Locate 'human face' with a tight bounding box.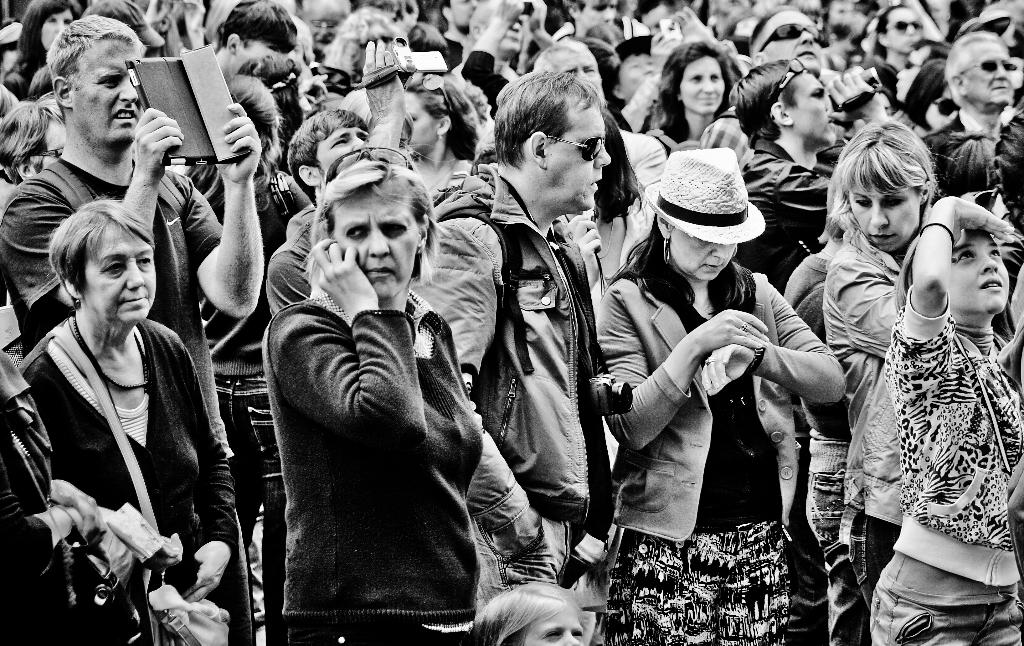
(x1=79, y1=222, x2=159, y2=321).
